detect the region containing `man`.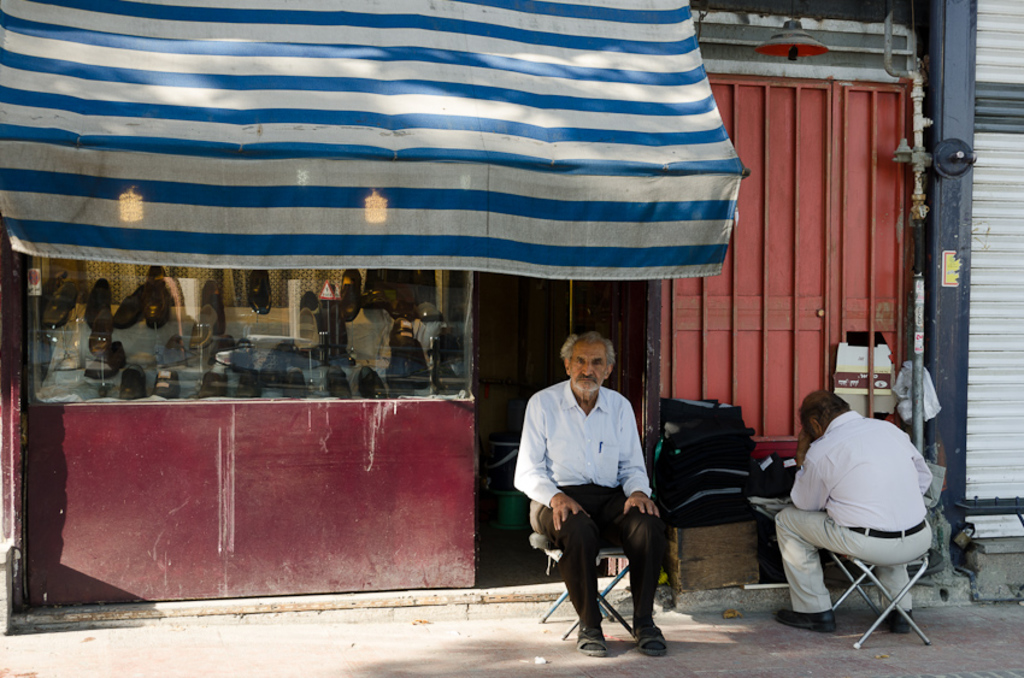
region(512, 342, 670, 659).
